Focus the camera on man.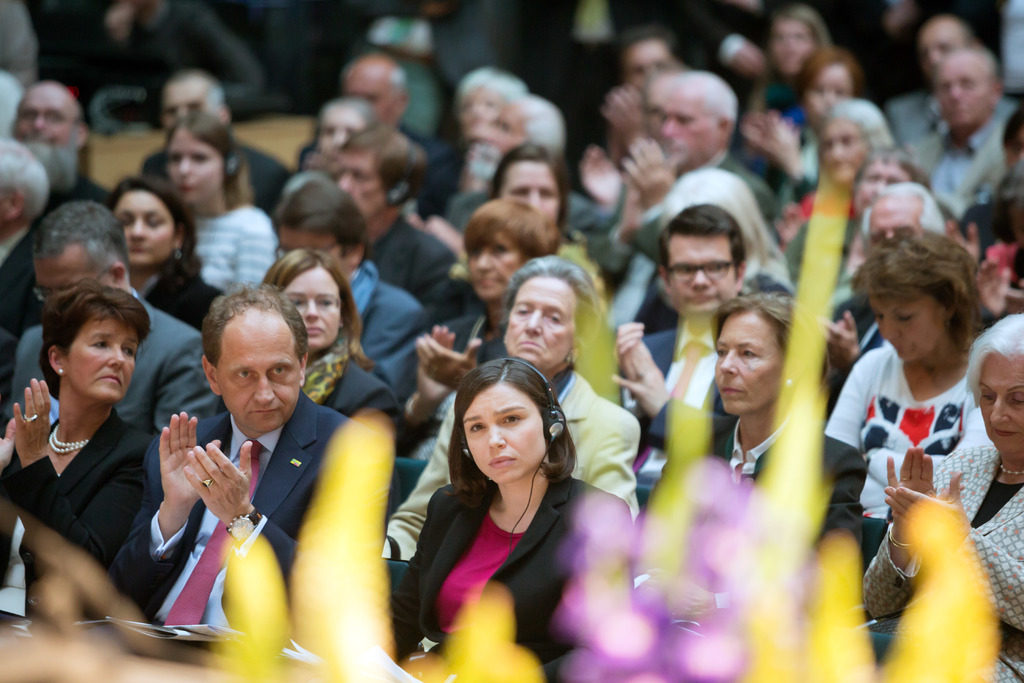
Focus region: <region>6, 80, 111, 209</region>.
